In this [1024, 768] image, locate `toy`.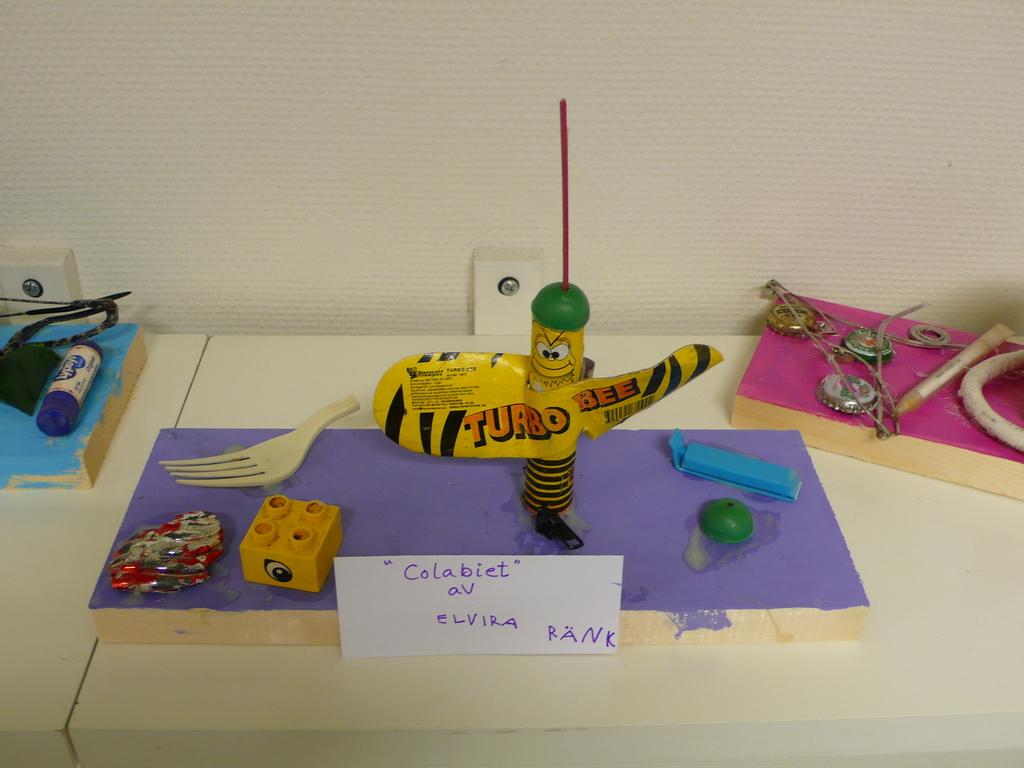
Bounding box: crop(229, 497, 339, 609).
